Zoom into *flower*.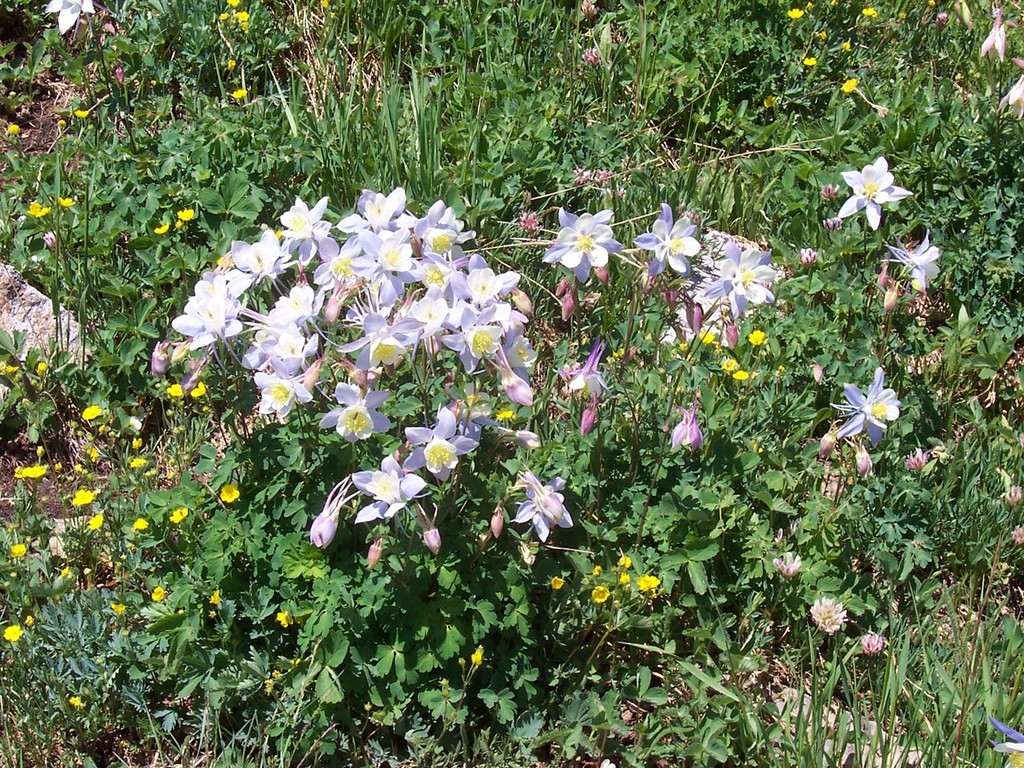
Zoom target: [54,196,75,209].
